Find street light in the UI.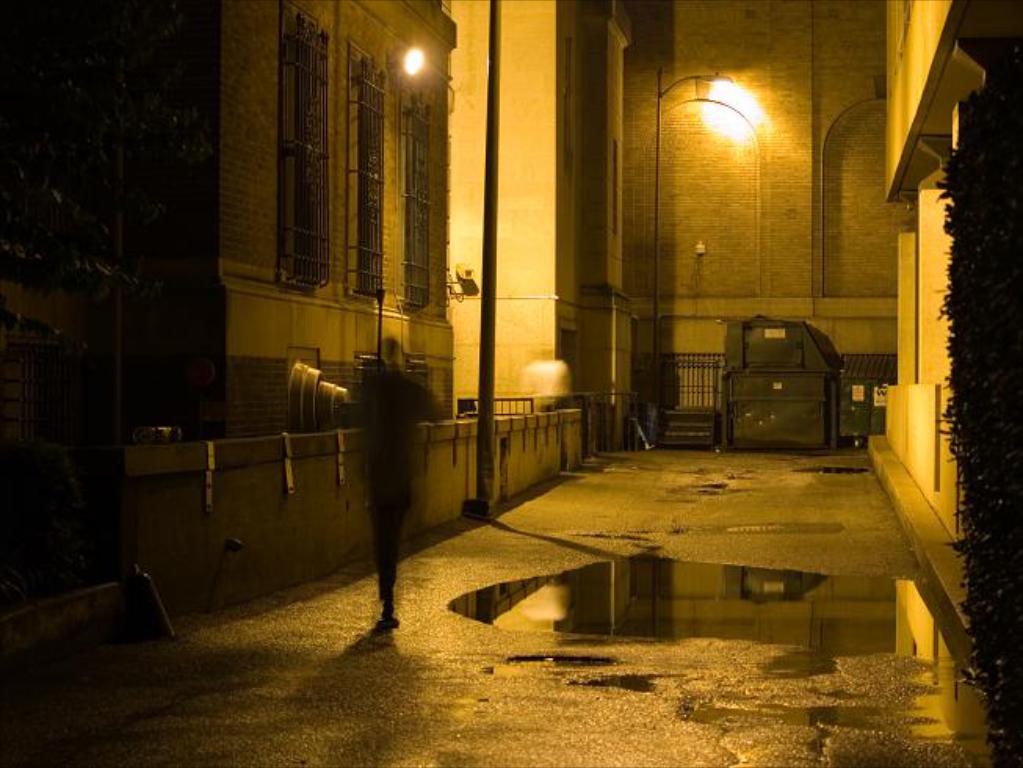
UI element at [x1=655, y1=67, x2=774, y2=404].
